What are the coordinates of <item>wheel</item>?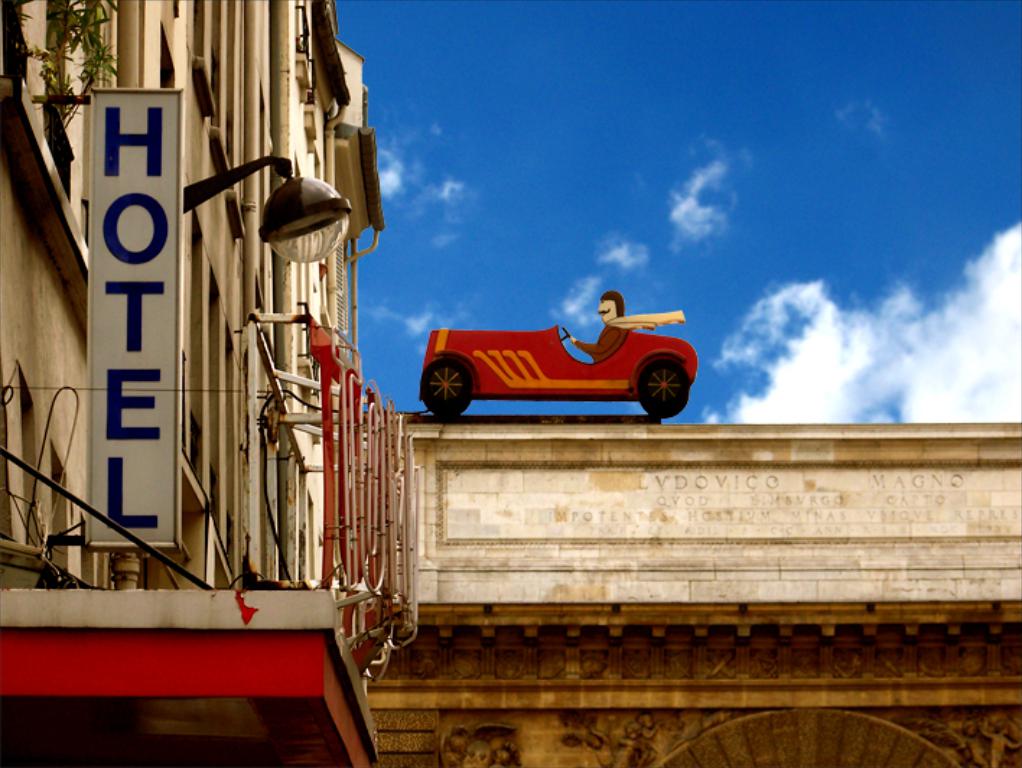
[628, 342, 686, 423].
